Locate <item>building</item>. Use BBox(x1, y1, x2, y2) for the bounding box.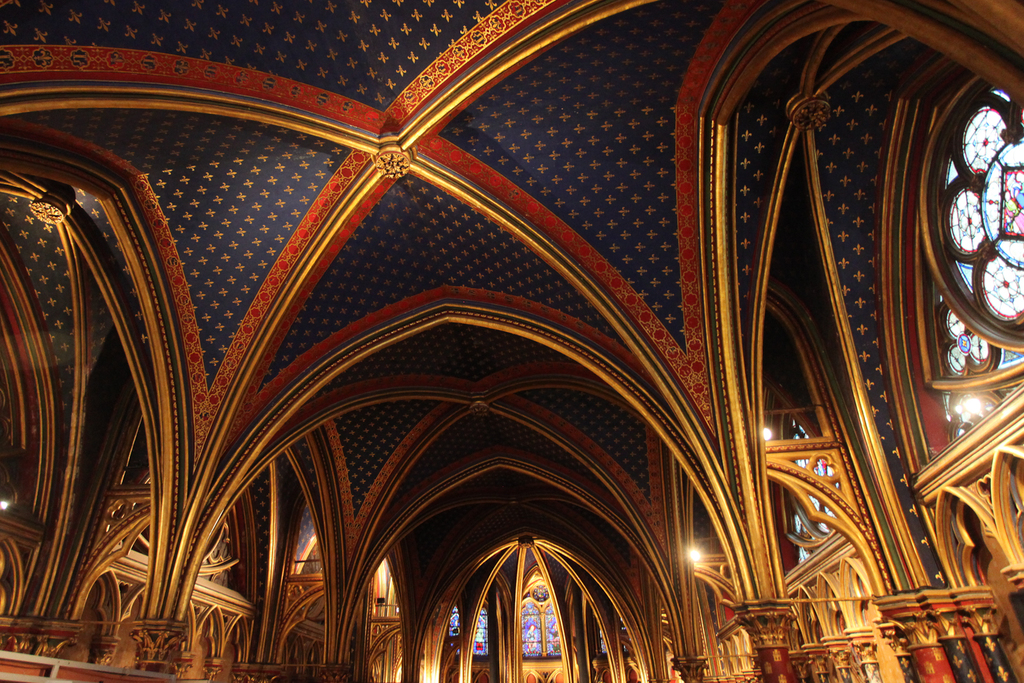
BBox(0, 0, 1023, 682).
